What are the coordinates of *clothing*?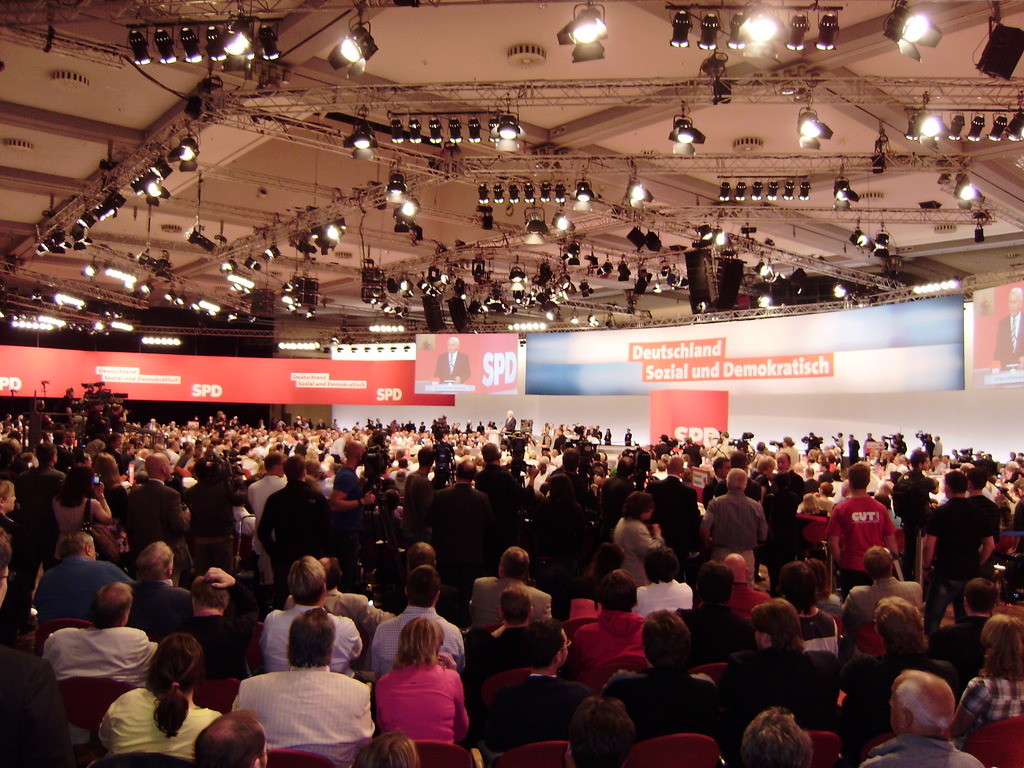
(left=472, top=575, right=554, bottom=626).
